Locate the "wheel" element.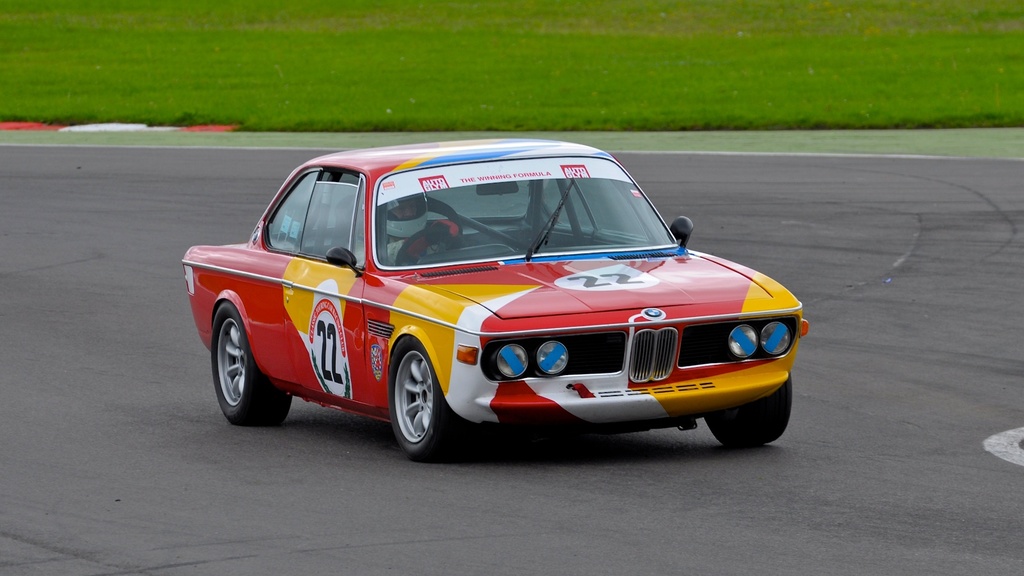
Element bbox: <region>207, 304, 292, 427</region>.
